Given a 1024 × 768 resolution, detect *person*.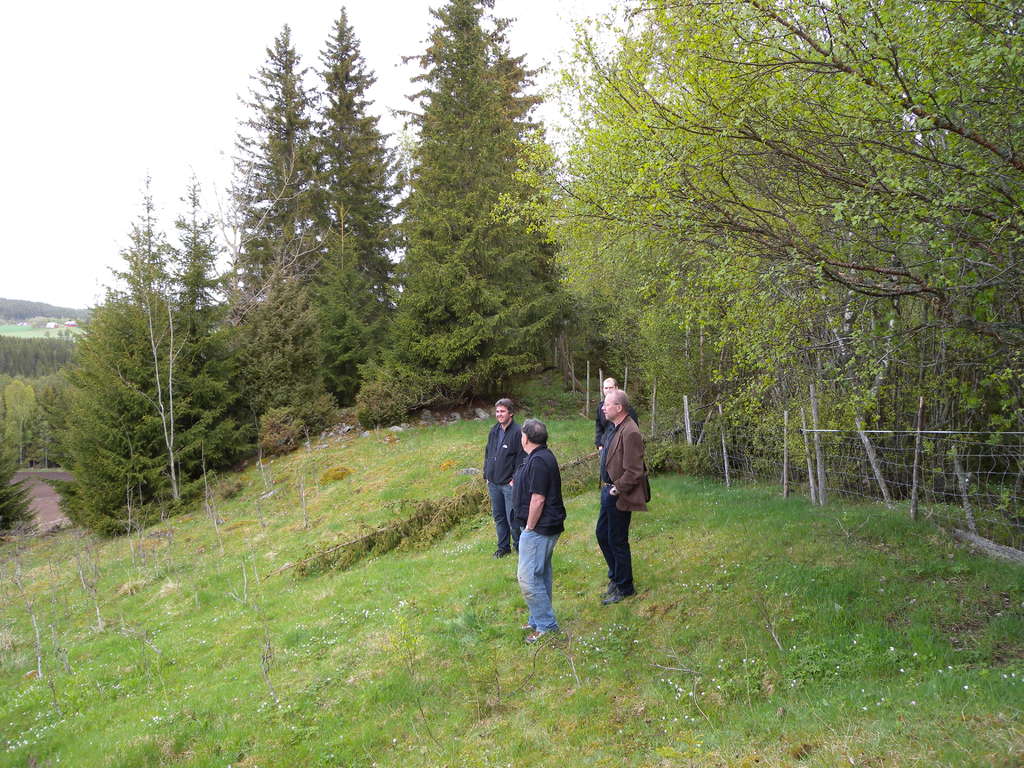
481:396:530:558.
